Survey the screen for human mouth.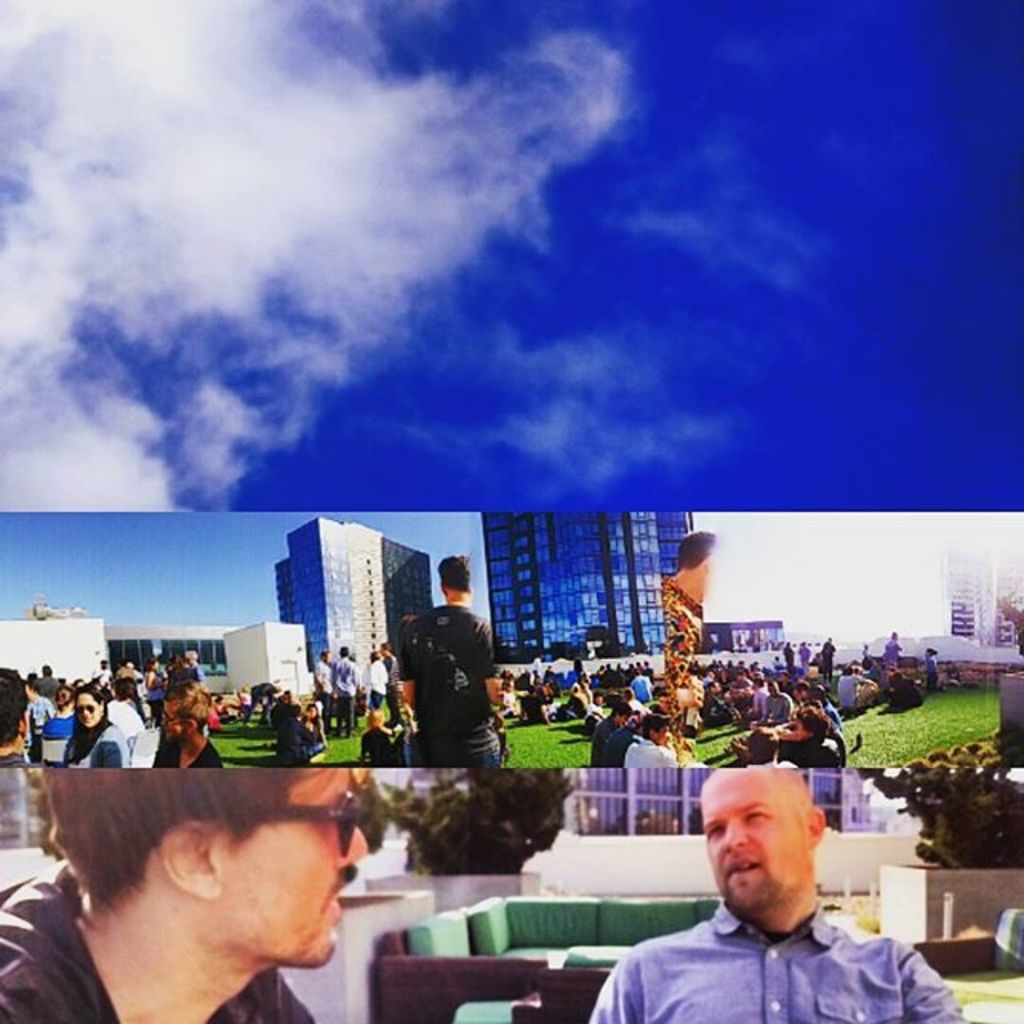
Survey found: left=323, top=878, right=350, bottom=912.
